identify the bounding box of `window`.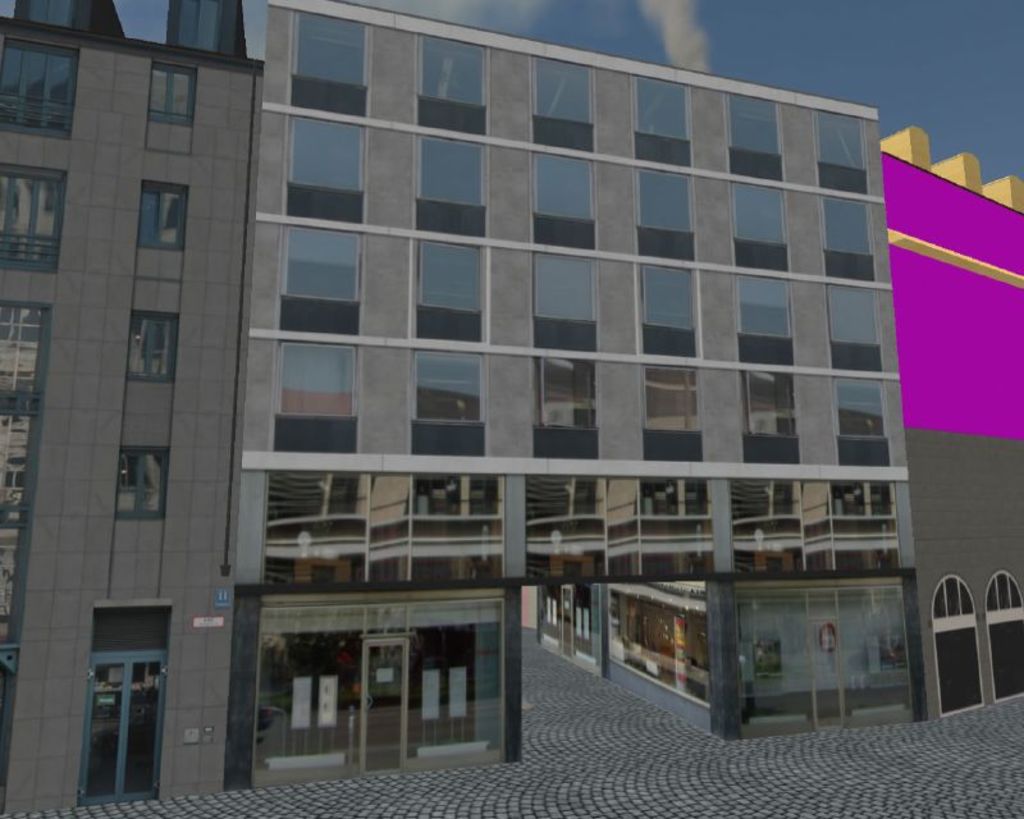
0, 35, 81, 137.
